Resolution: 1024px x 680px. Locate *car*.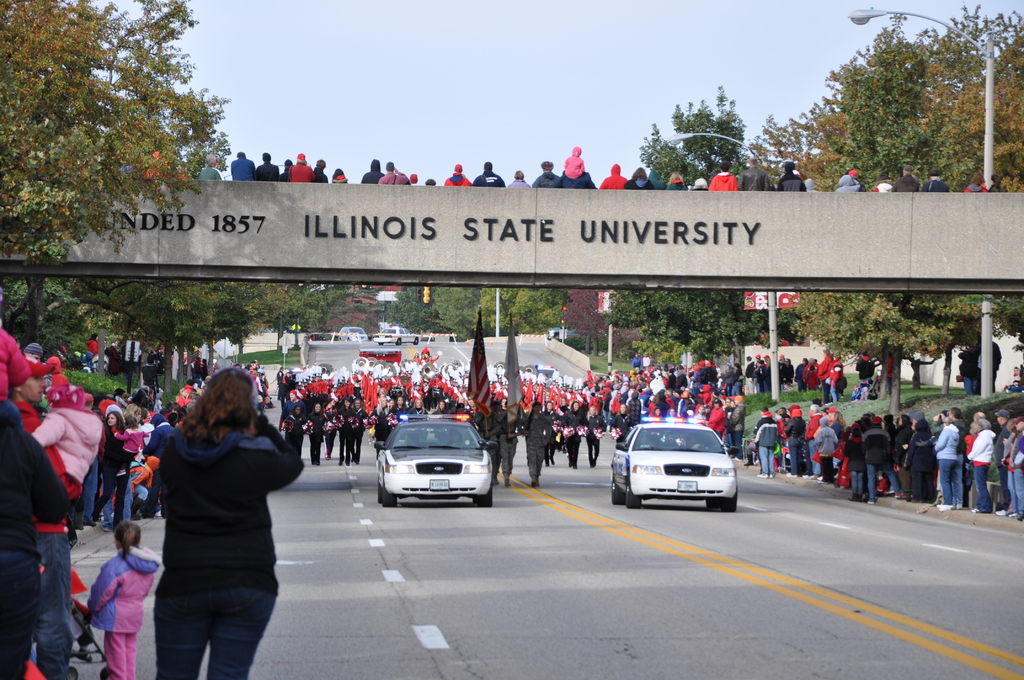
box=[373, 409, 495, 511].
